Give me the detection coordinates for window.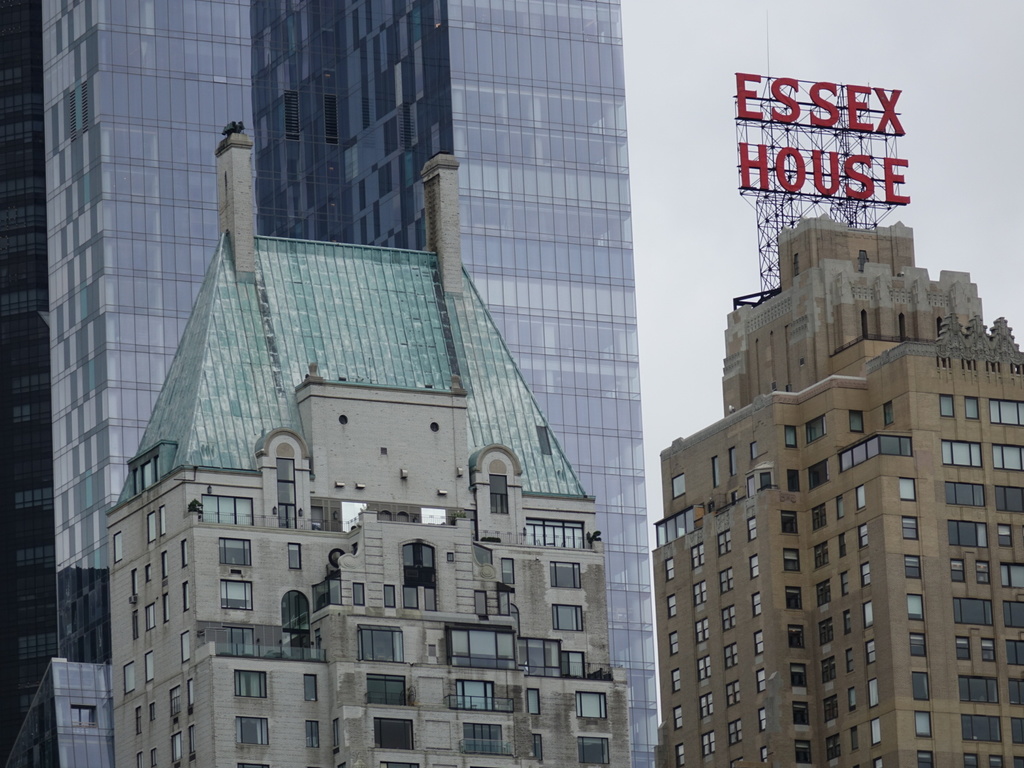
<bbox>469, 723, 508, 754</bbox>.
